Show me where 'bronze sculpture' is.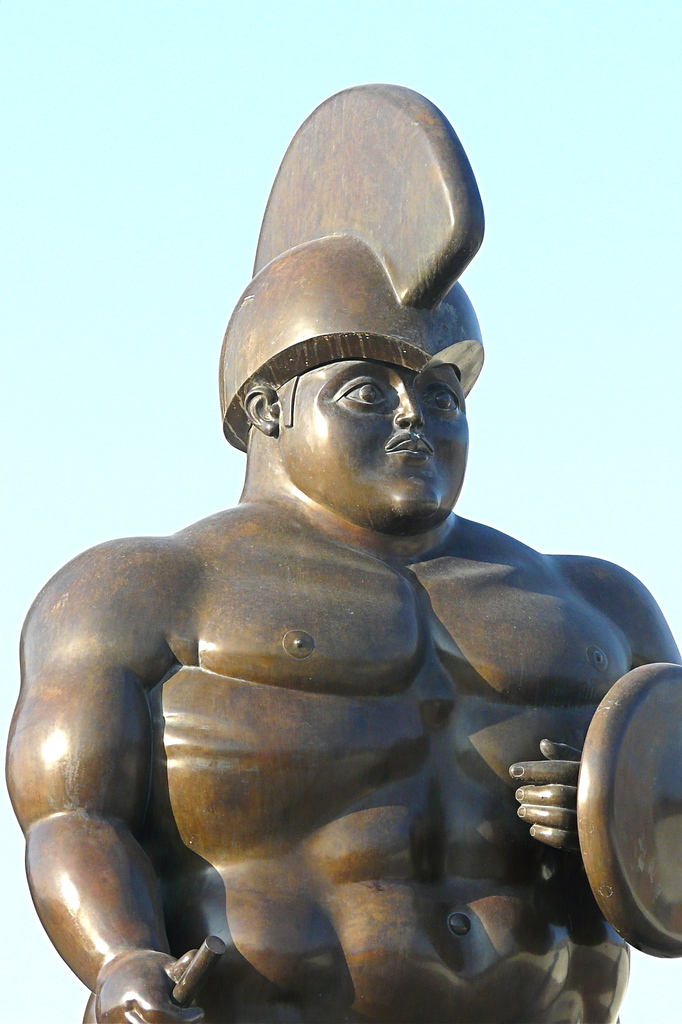
'bronze sculpture' is at bbox=[17, 107, 638, 981].
